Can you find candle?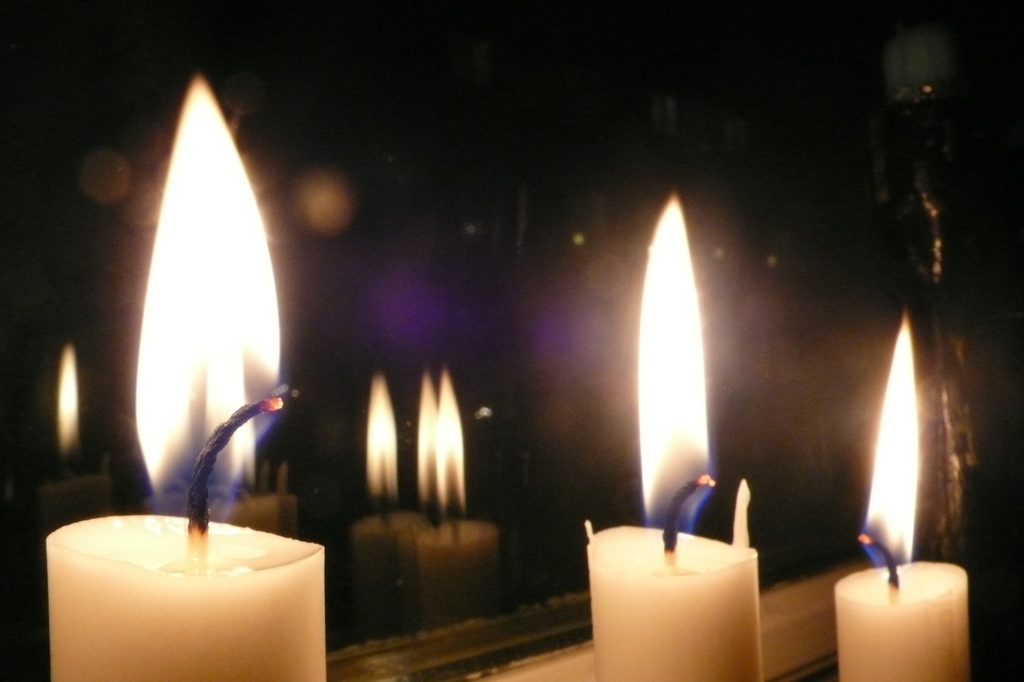
Yes, bounding box: (589,188,755,681).
